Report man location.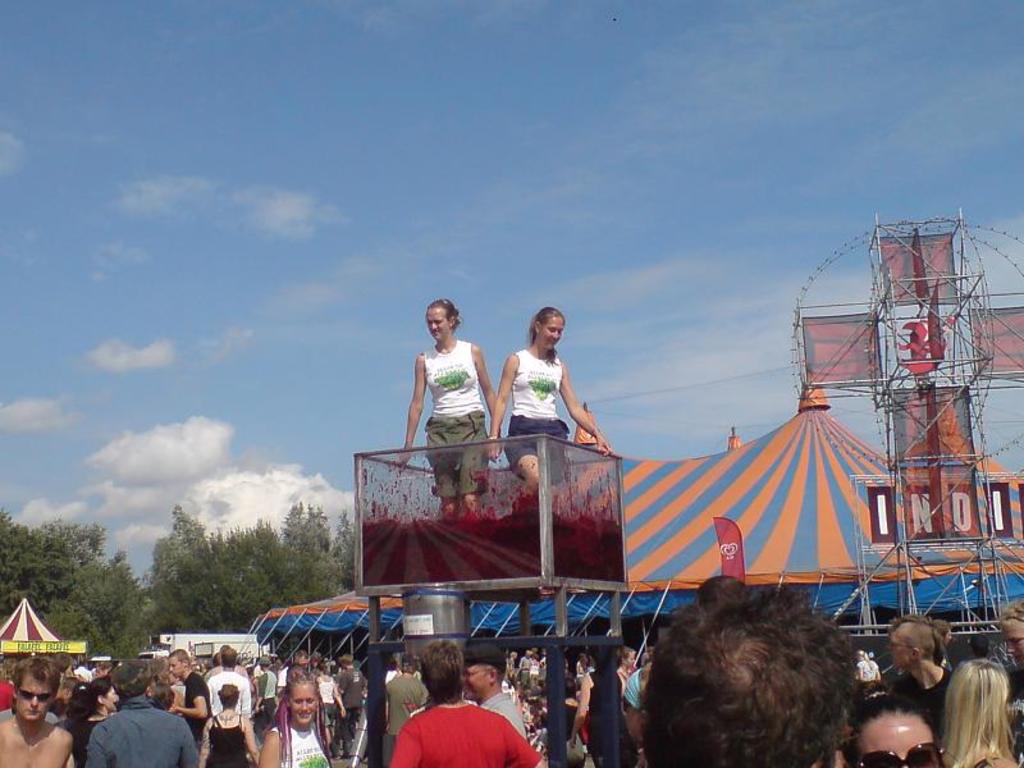
Report: bbox=[82, 657, 205, 767].
